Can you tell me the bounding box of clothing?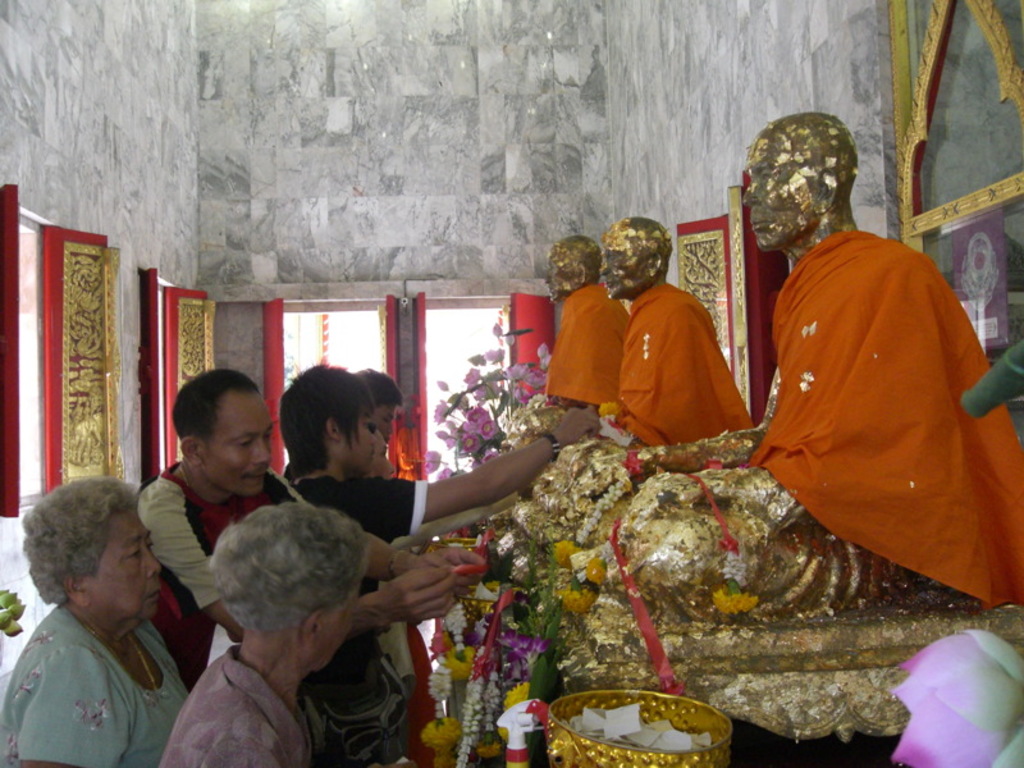
<box>155,646,306,767</box>.
